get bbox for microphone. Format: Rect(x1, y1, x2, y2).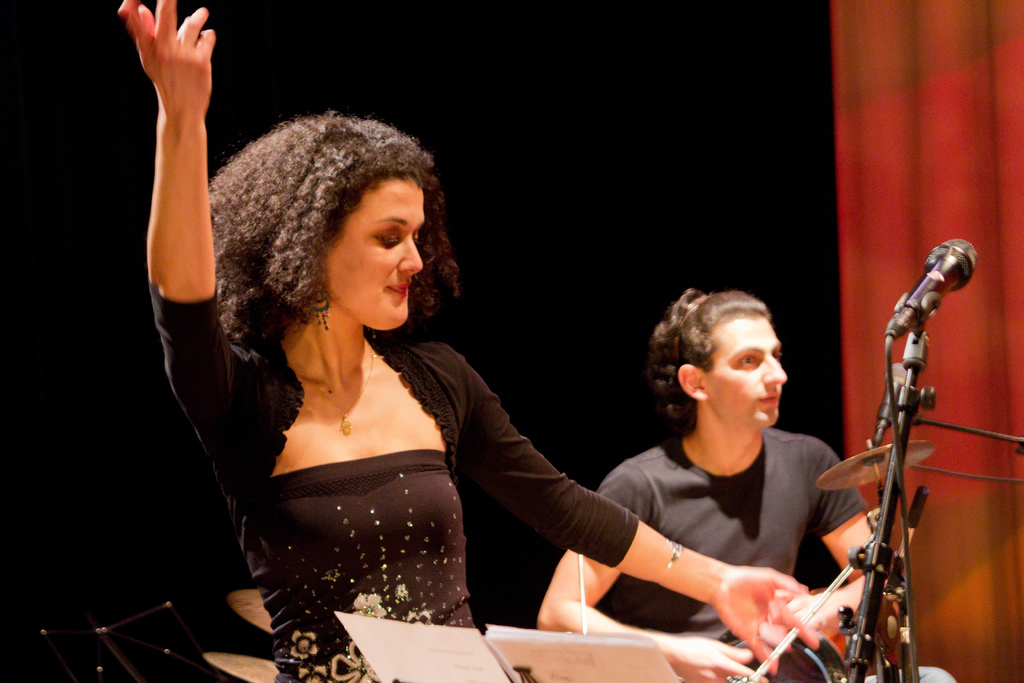
Rect(883, 255, 994, 379).
